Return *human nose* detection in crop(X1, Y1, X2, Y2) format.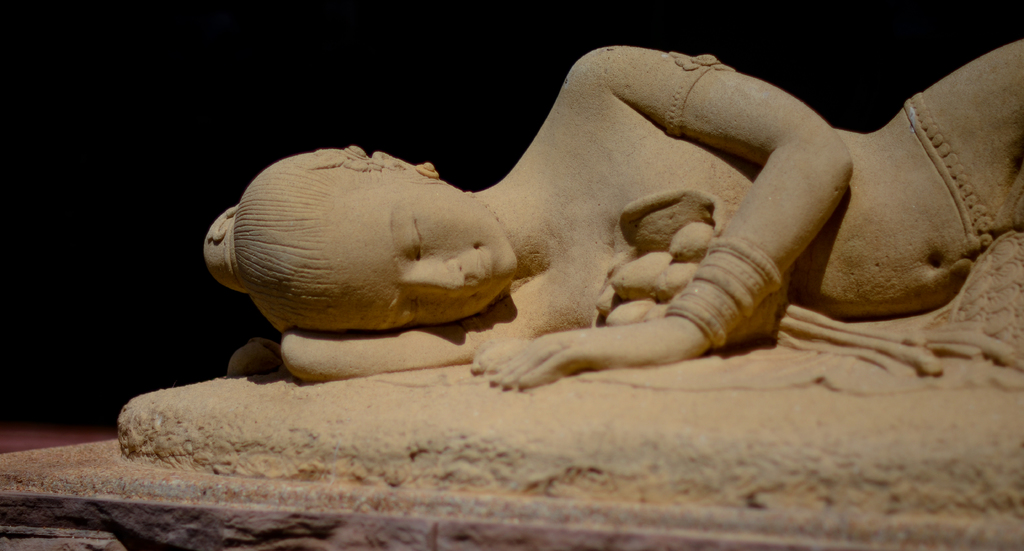
crop(402, 262, 463, 293).
